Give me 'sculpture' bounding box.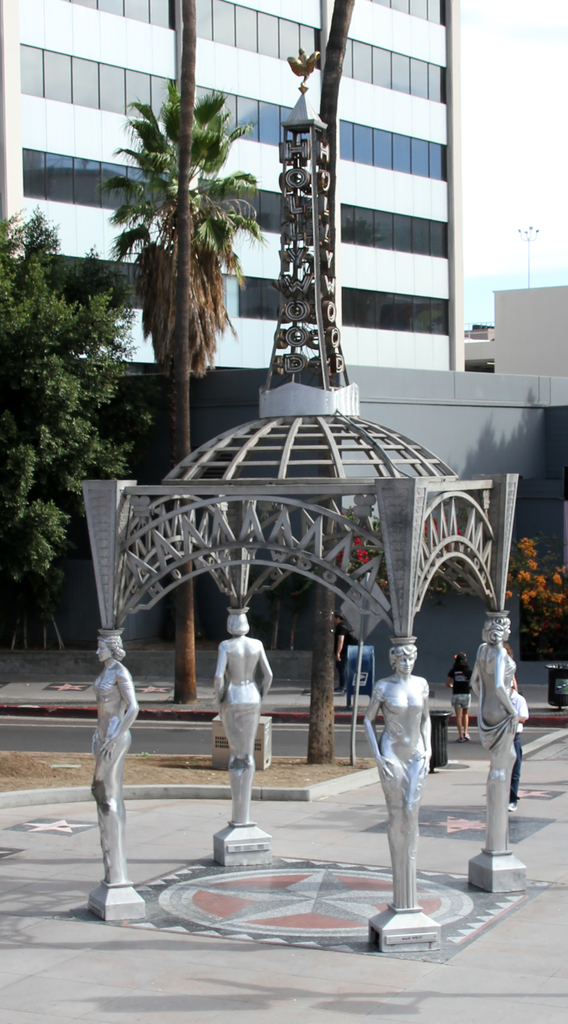
362 630 457 929.
